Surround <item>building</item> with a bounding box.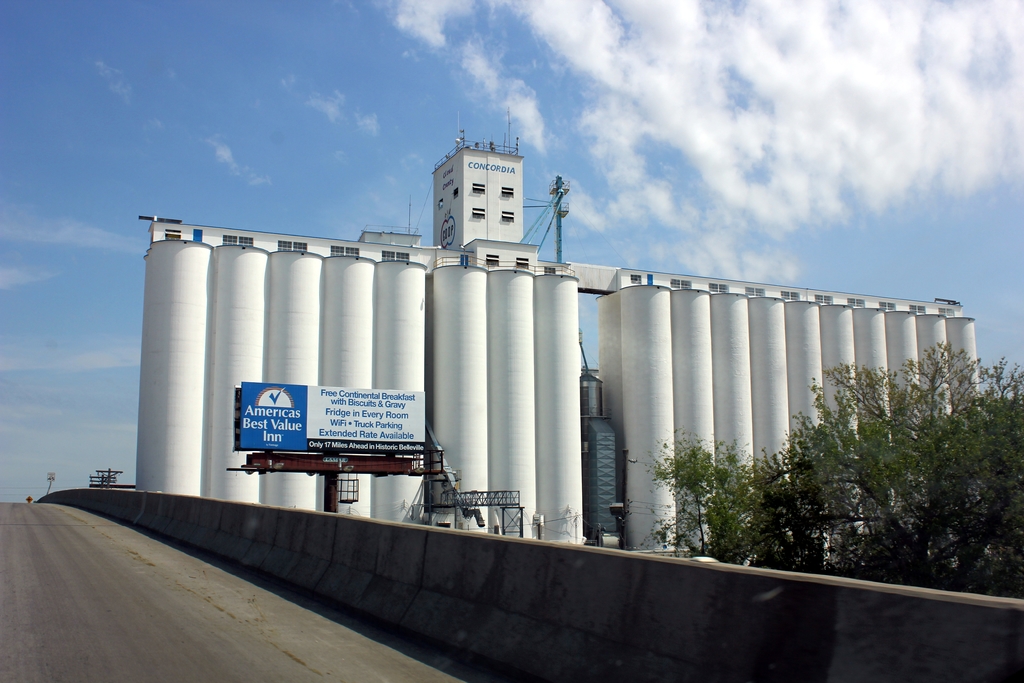
bbox(140, 105, 996, 570).
